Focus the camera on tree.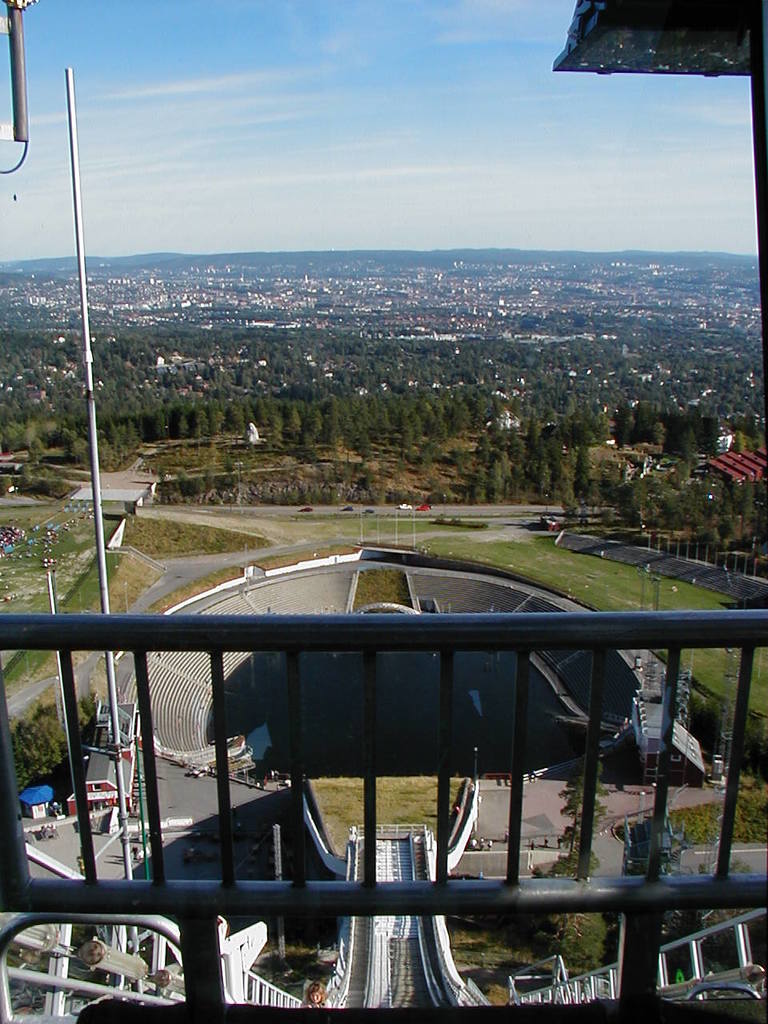
Focus region: x1=0, y1=478, x2=12, y2=498.
